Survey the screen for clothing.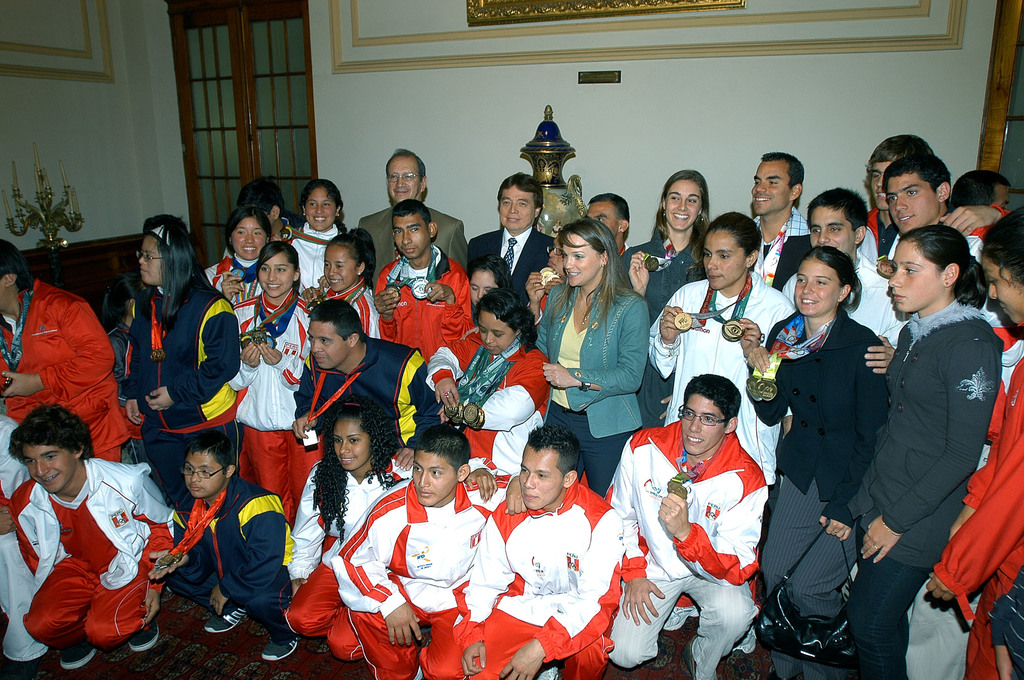
Survey found: crop(989, 570, 1023, 679).
